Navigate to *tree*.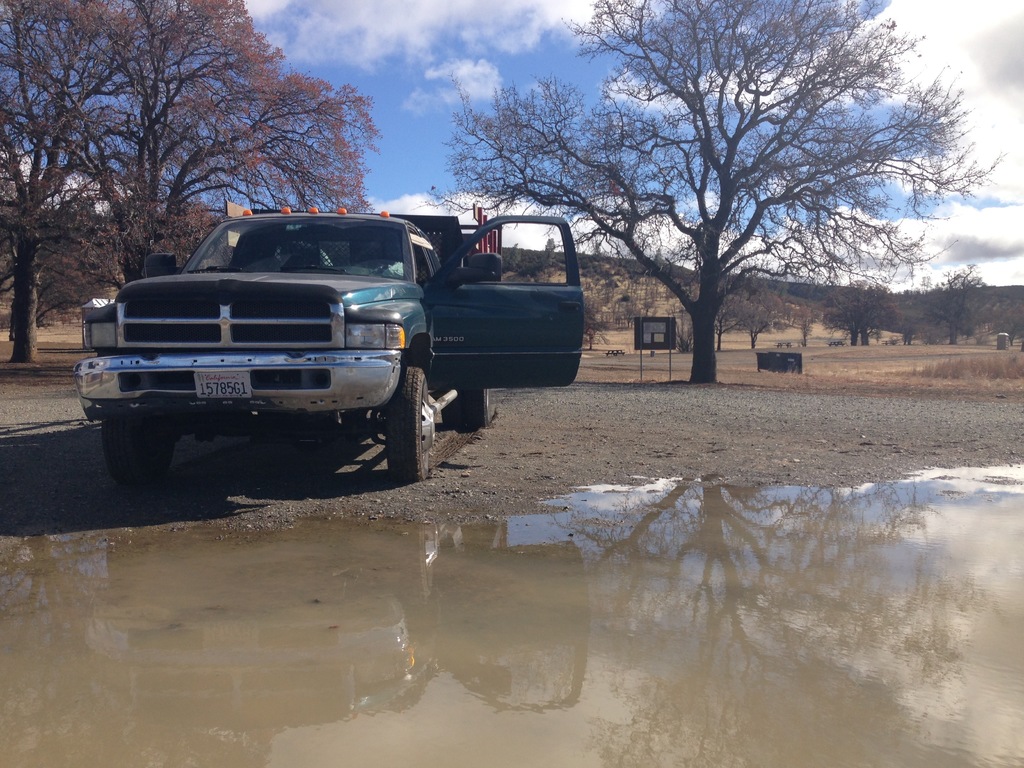
Navigation target: region(582, 301, 604, 348).
